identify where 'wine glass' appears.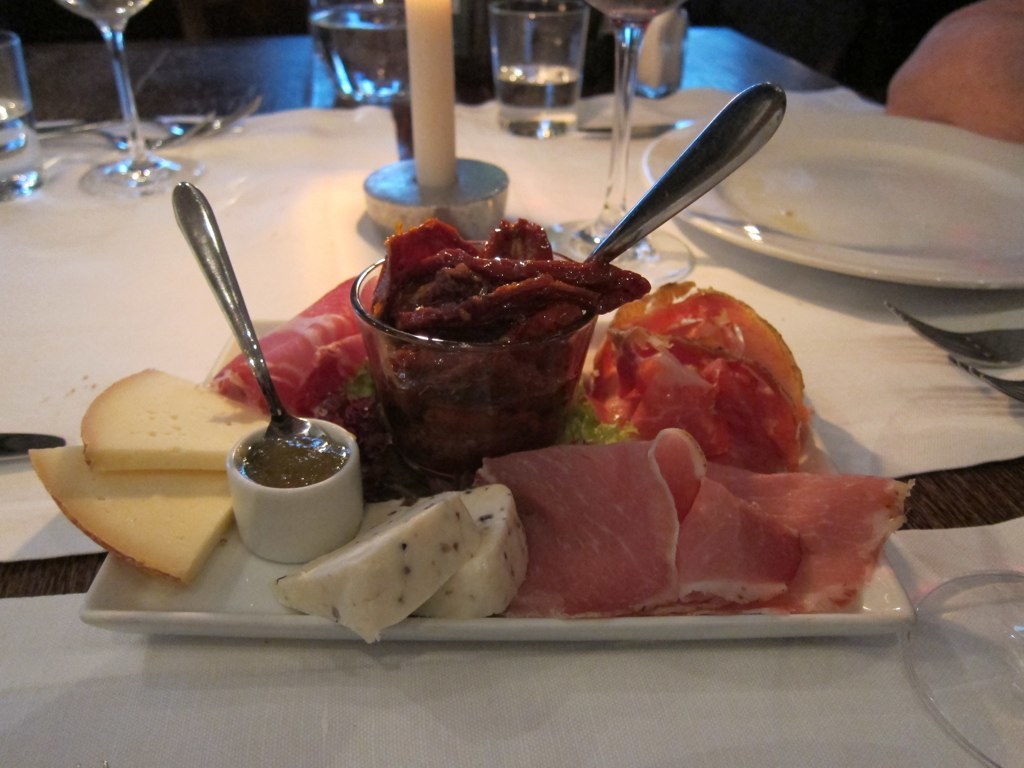
Appears at 55, 0, 207, 191.
